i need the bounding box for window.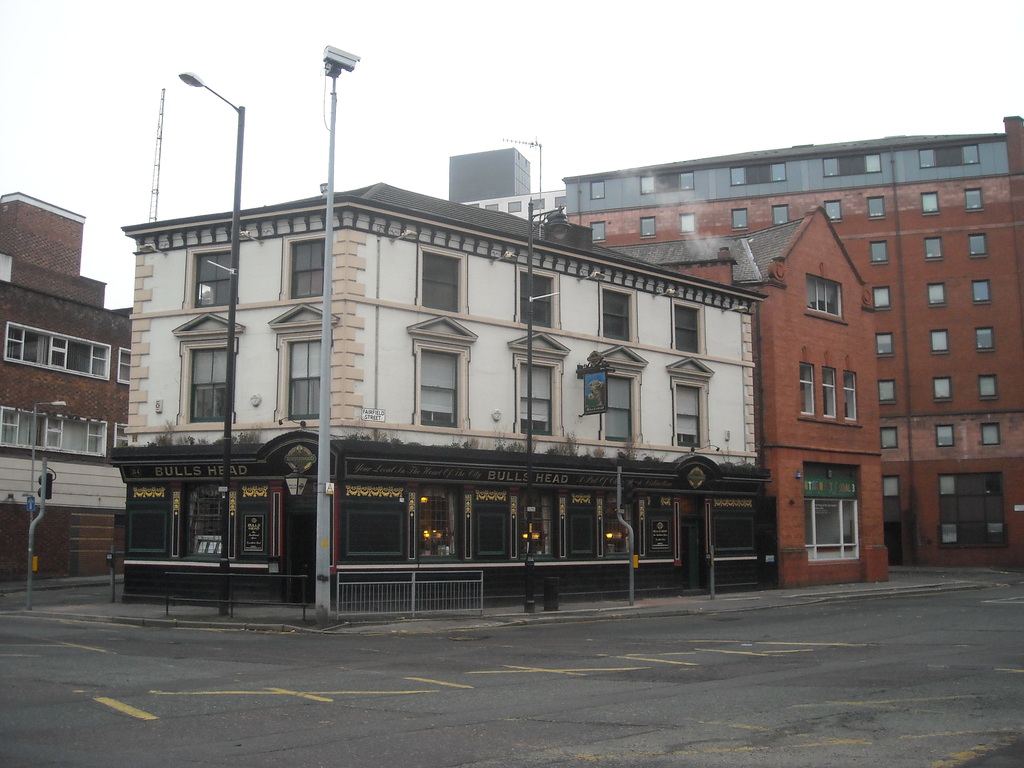
Here it is: (670,374,711,447).
